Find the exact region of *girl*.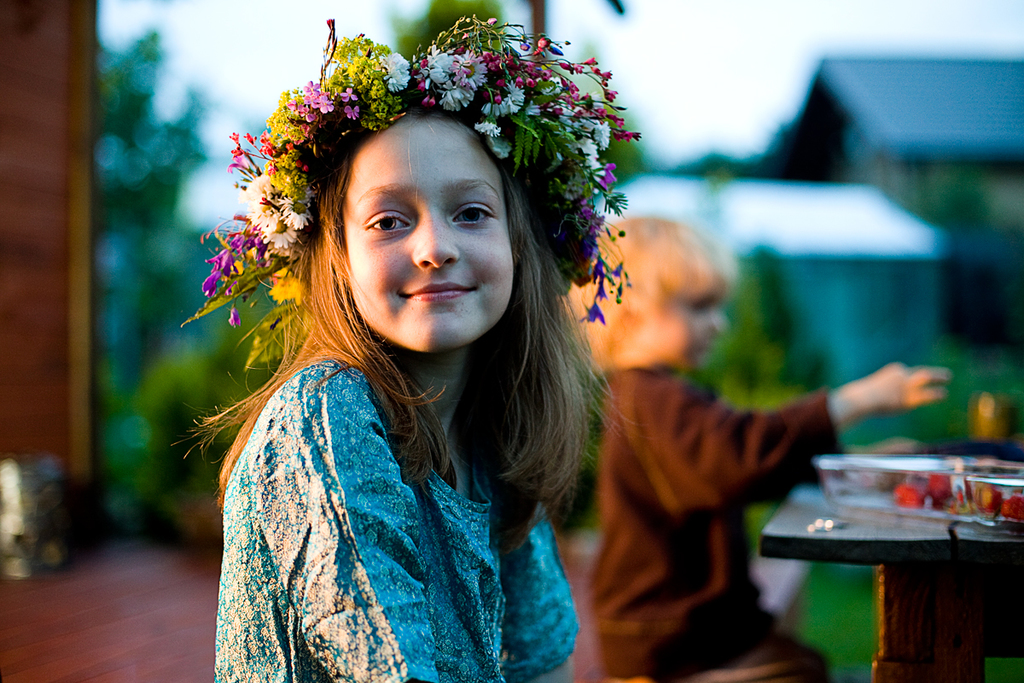
Exact region: 171:9:642:682.
